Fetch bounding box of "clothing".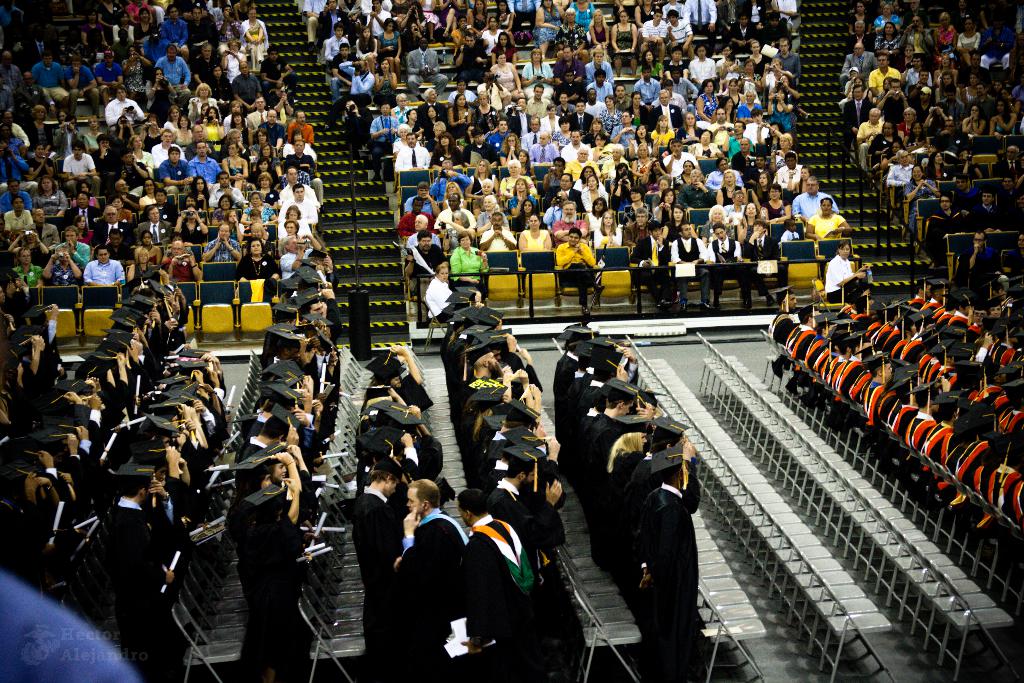
Bbox: [x1=233, y1=513, x2=307, y2=680].
